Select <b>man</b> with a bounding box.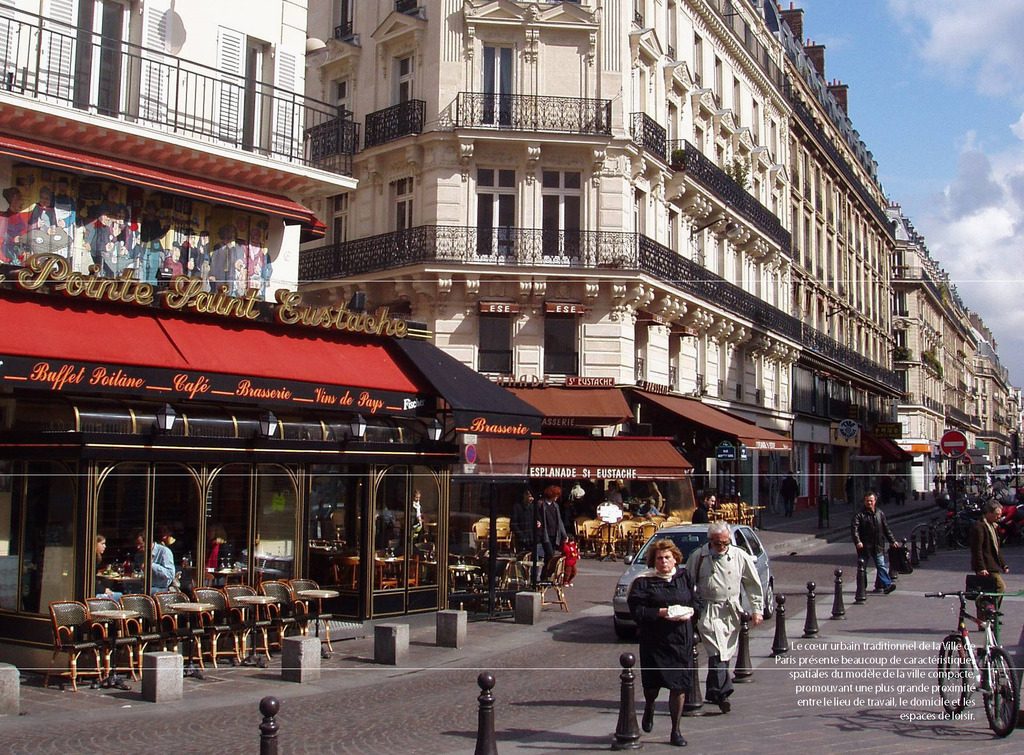
left=694, top=489, right=714, bottom=543.
